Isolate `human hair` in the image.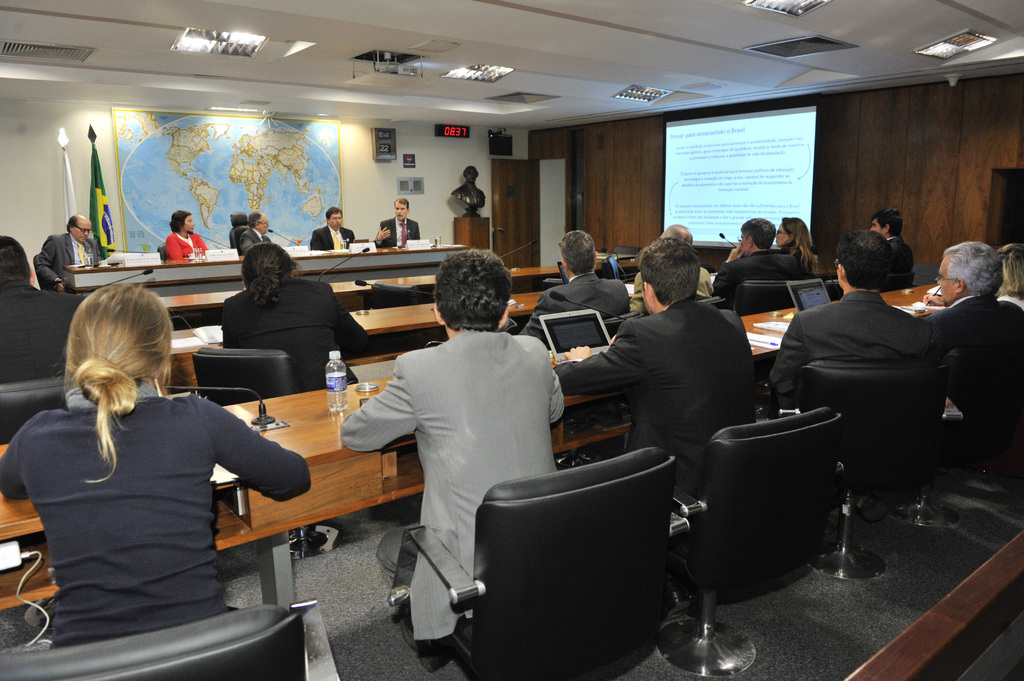
Isolated region: bbox=(241, 243, 300, 307).
